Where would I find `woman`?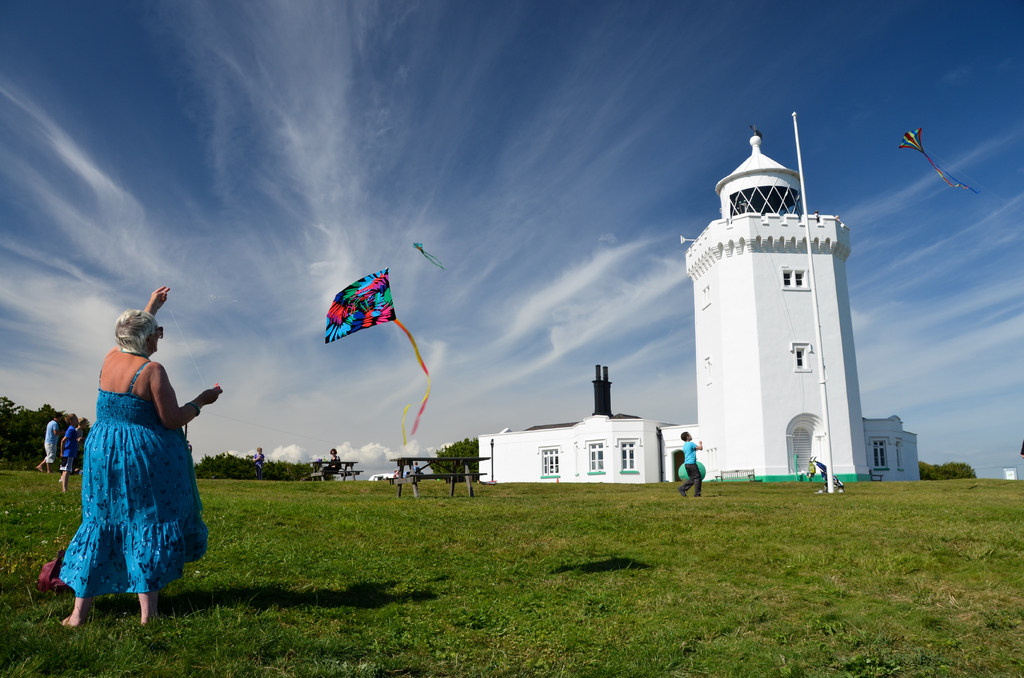
At (321,446,342,481).
